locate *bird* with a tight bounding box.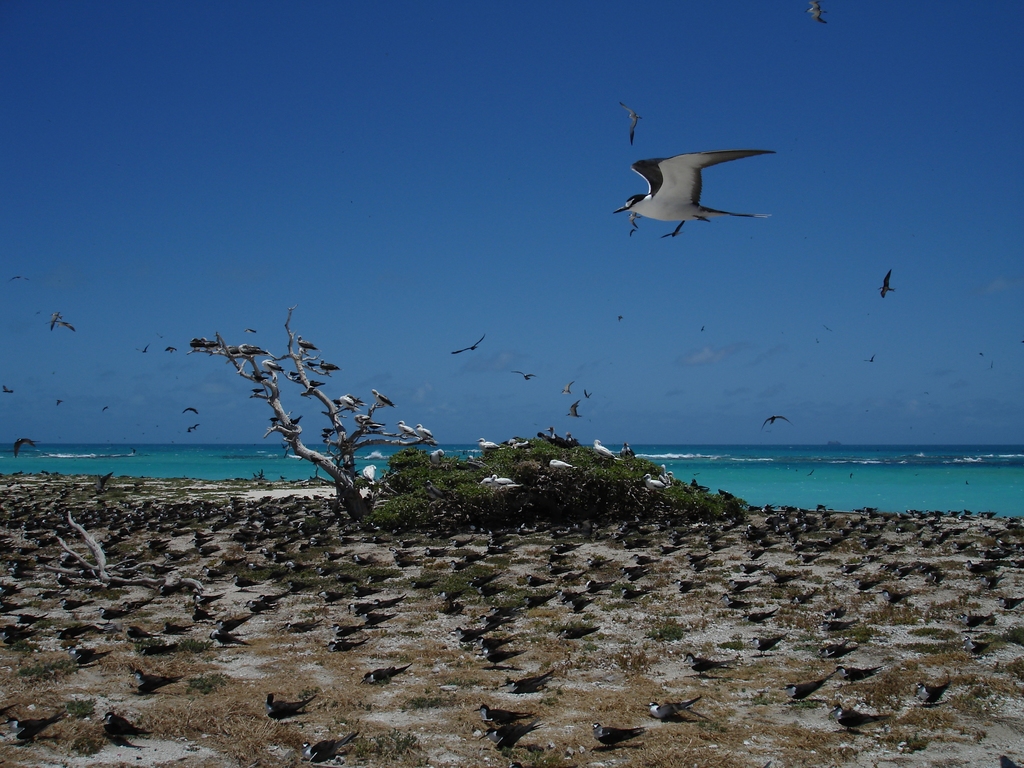
(618, 566, 648, 578).
